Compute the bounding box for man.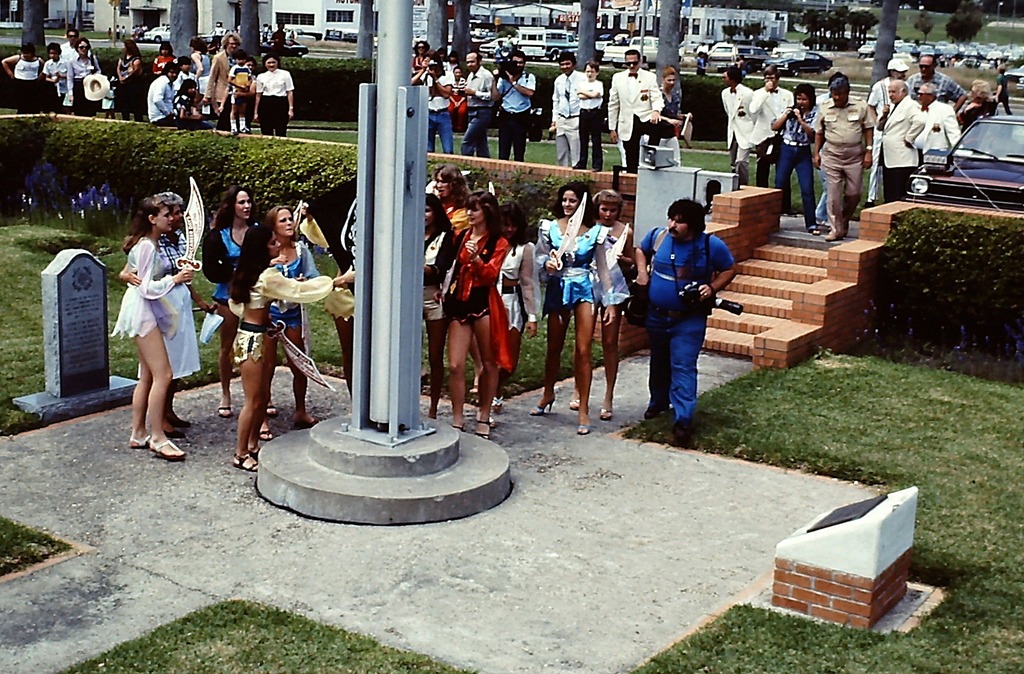
{"left": 412, "top": 49, "right": 456, "bottom": 154}.
